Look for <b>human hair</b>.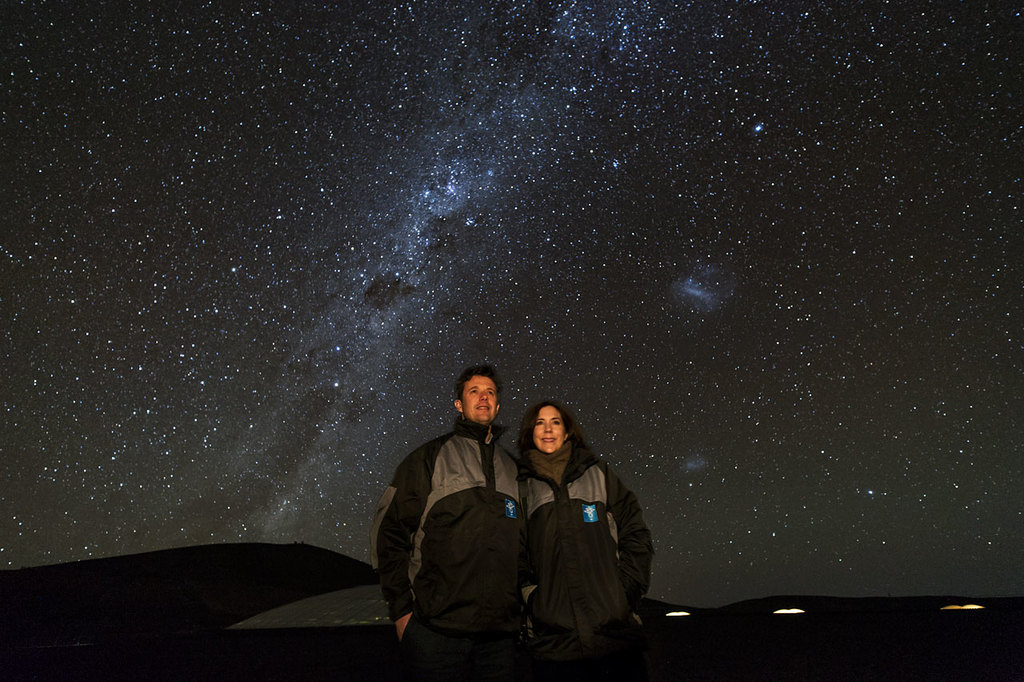
Found: pyautogui.locateOnScreen(454, 361, 505, 399).
